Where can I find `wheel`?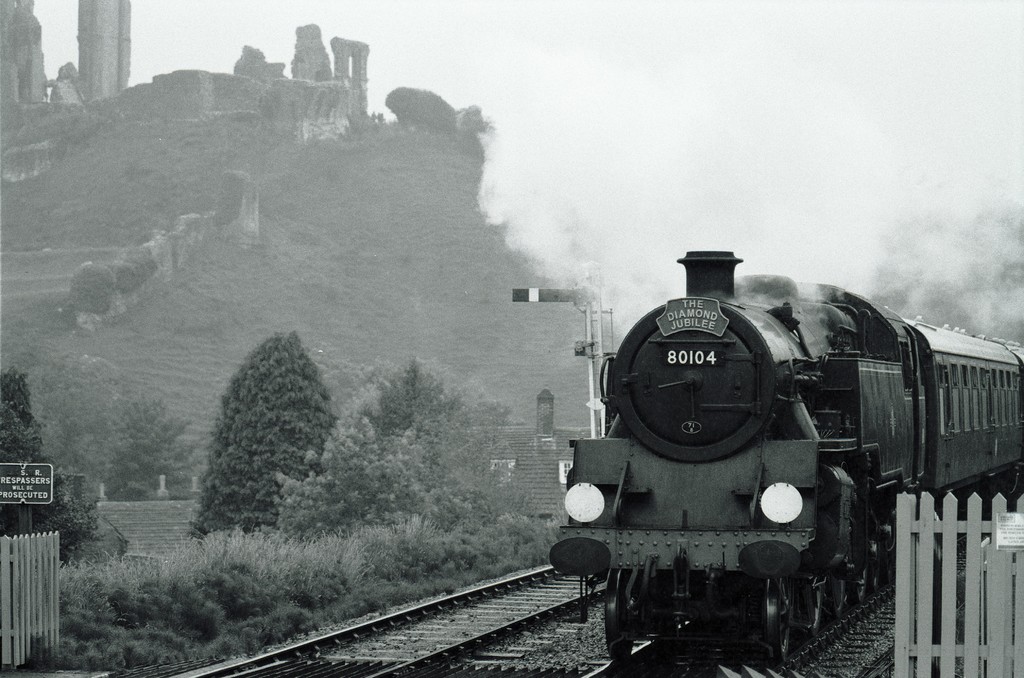
You can find it at bbox=[883, 558, 897, 583].
